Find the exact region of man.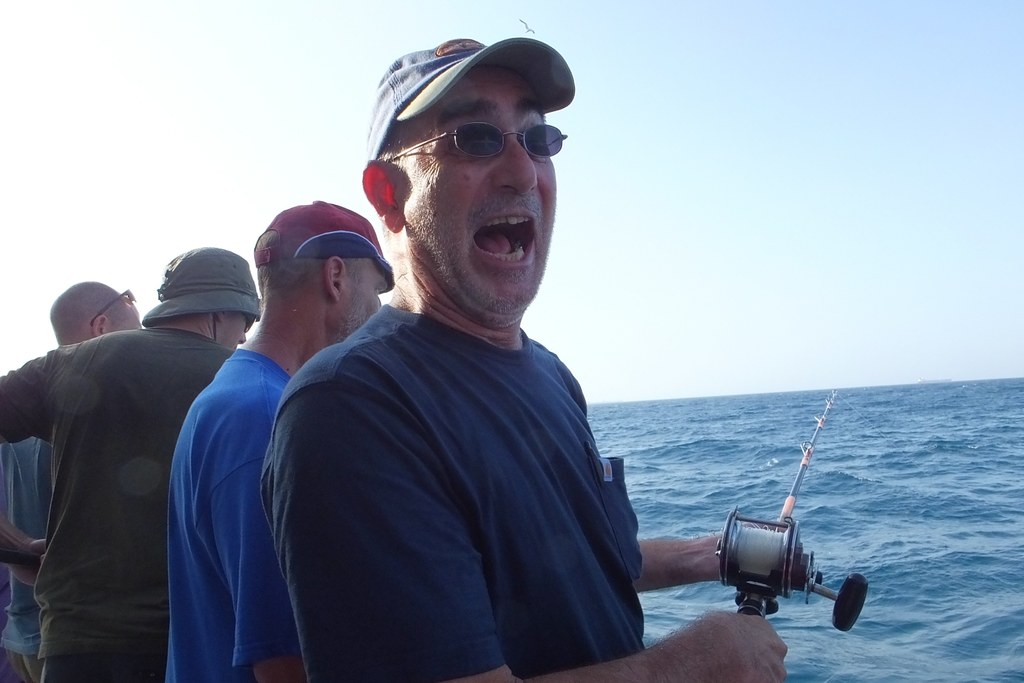
Exact region: rect(0, 245, 259, 682).
